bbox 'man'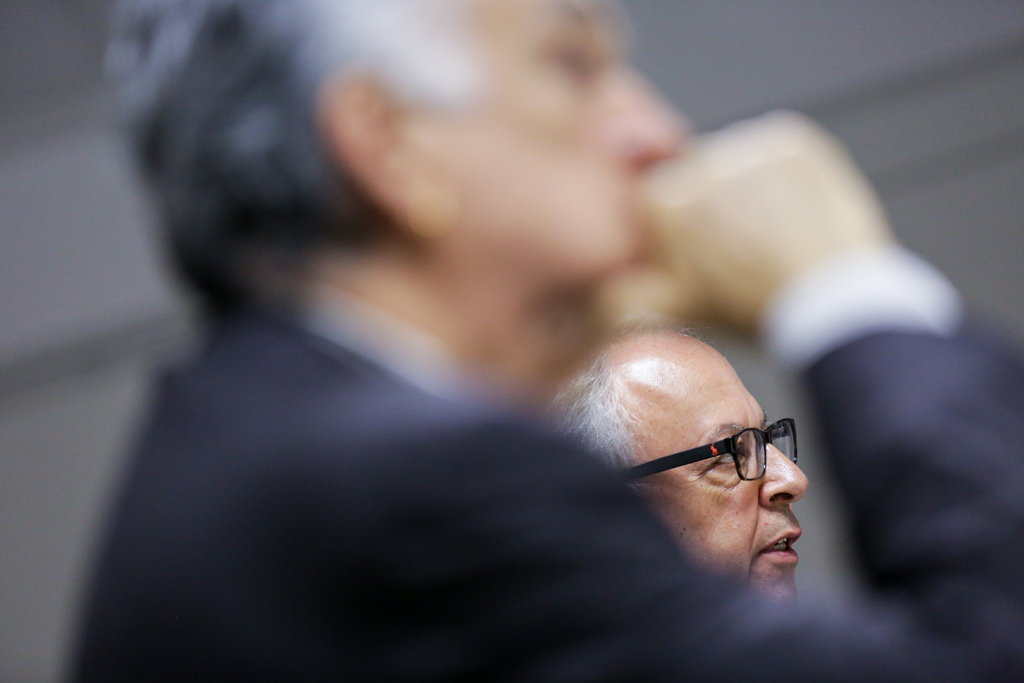
detection(538, 304, 879, 627)
